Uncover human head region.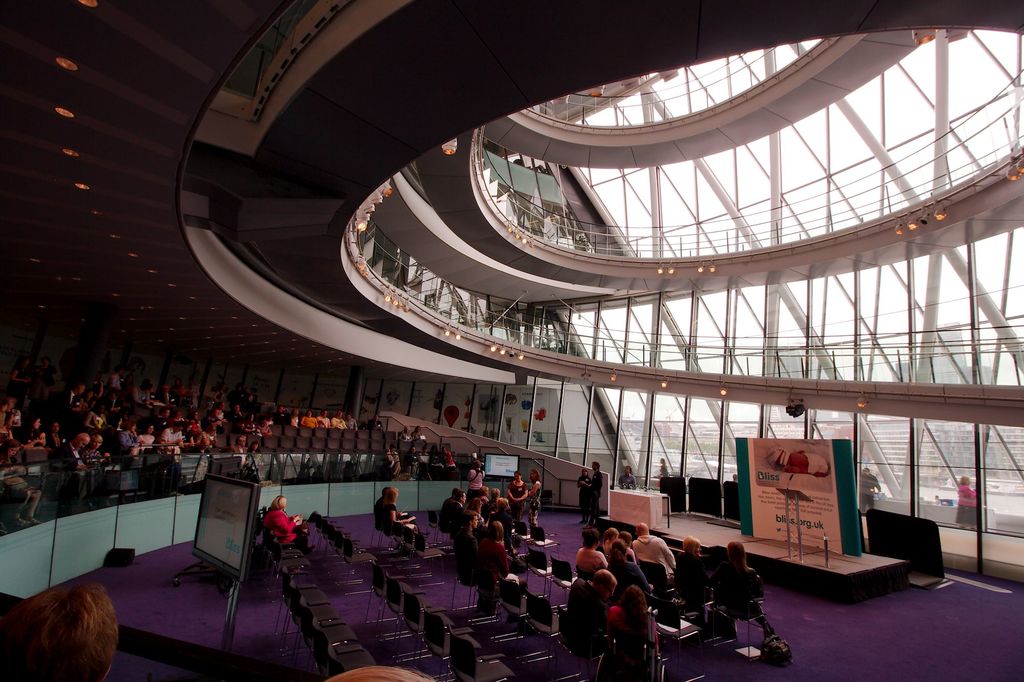
Uncovered: {"x1": 465, "y1": 510, "x2": 476, "y2": 528}.
